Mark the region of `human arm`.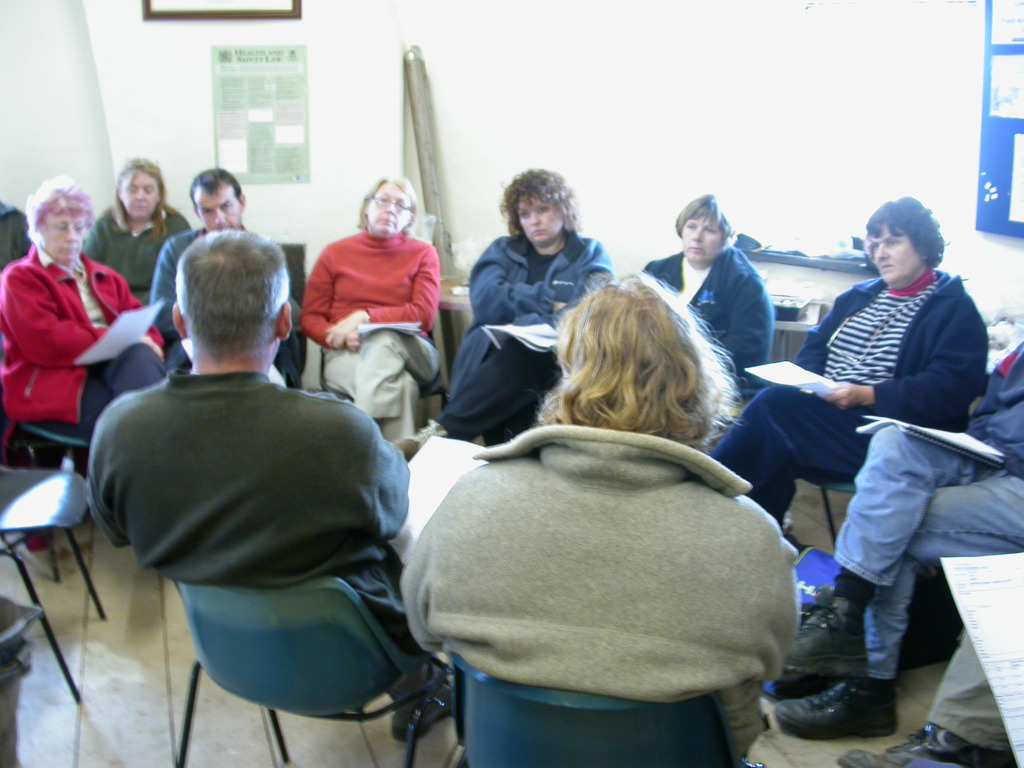
Region: (left=351, top=399, right=418, bottom=543).
